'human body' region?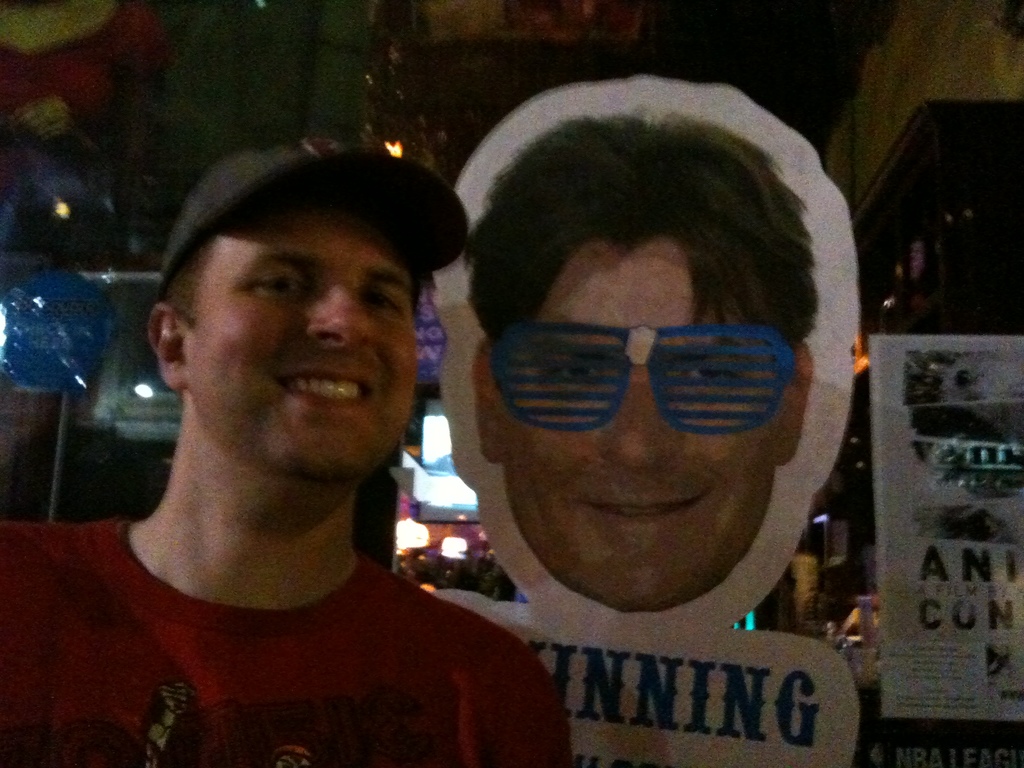
pyautogui.locateOnScreen(59, 150, 554, 767)
